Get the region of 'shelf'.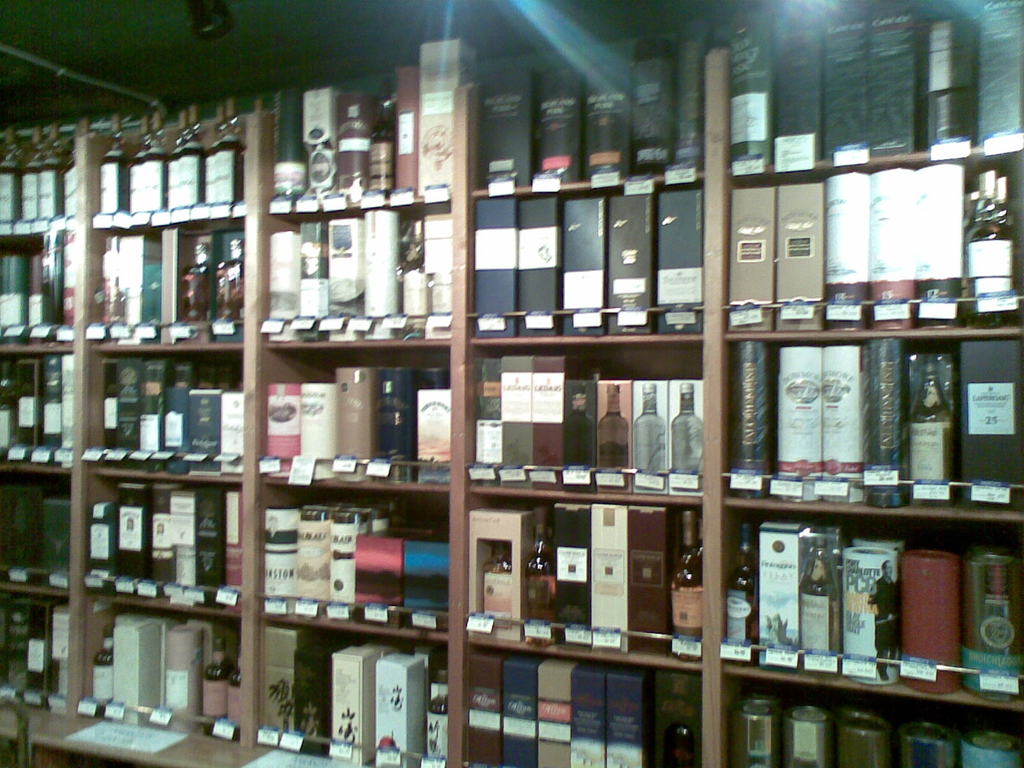
crop(0, 349, 75, 460).
